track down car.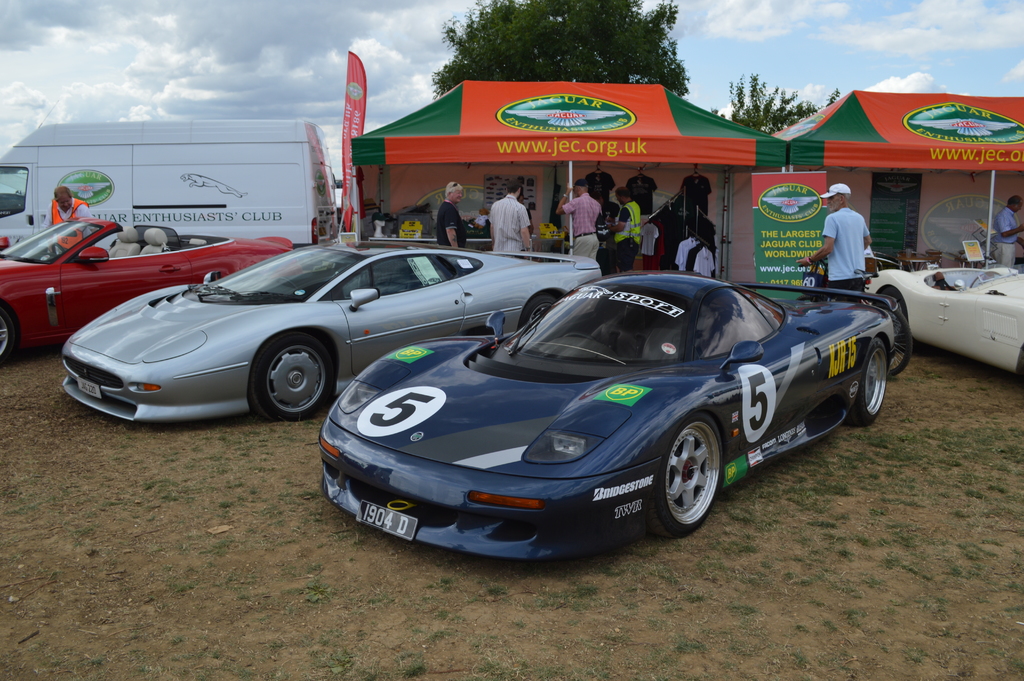
Tracked to bbox(861, 265, 1023, 379).
